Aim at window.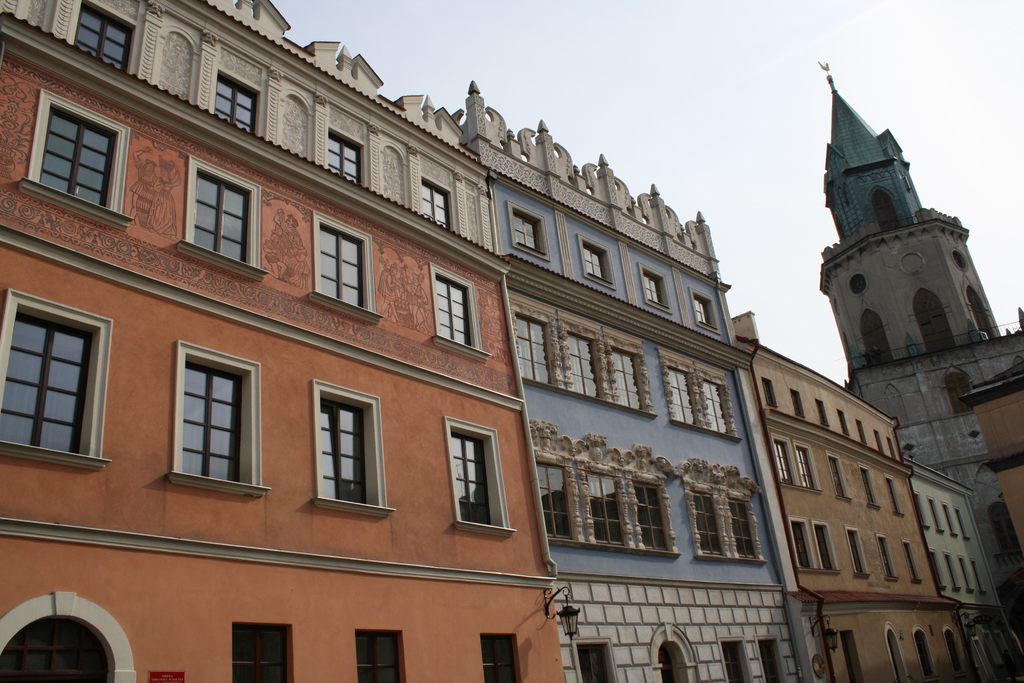
Aimed at x1=883 y1=437 x2=897 y2=463.
